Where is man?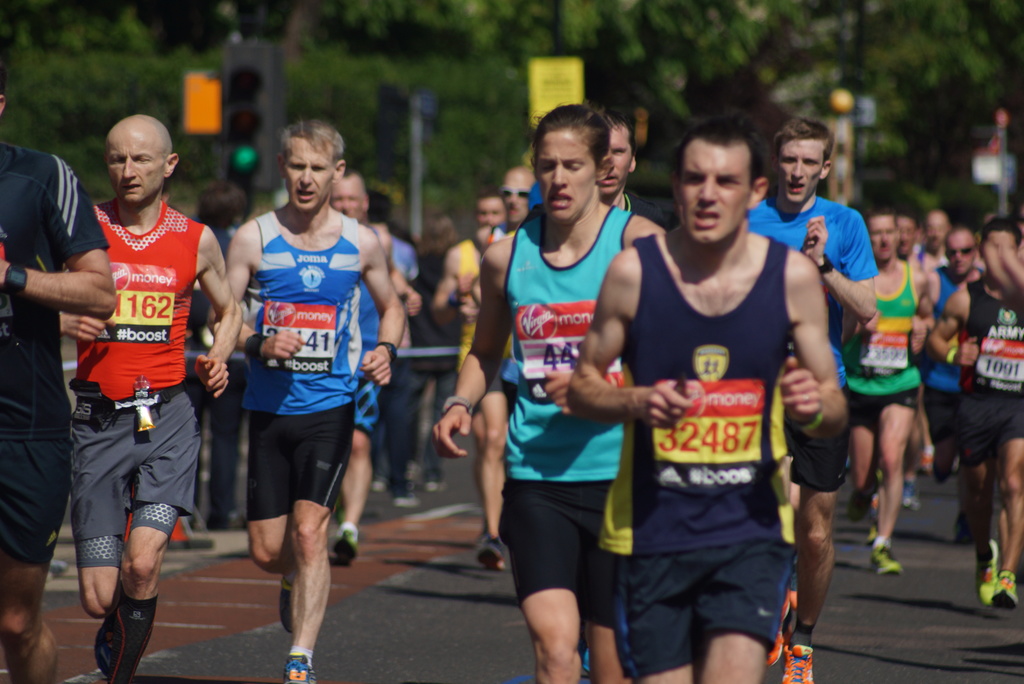
205, 116, 424, 675.
